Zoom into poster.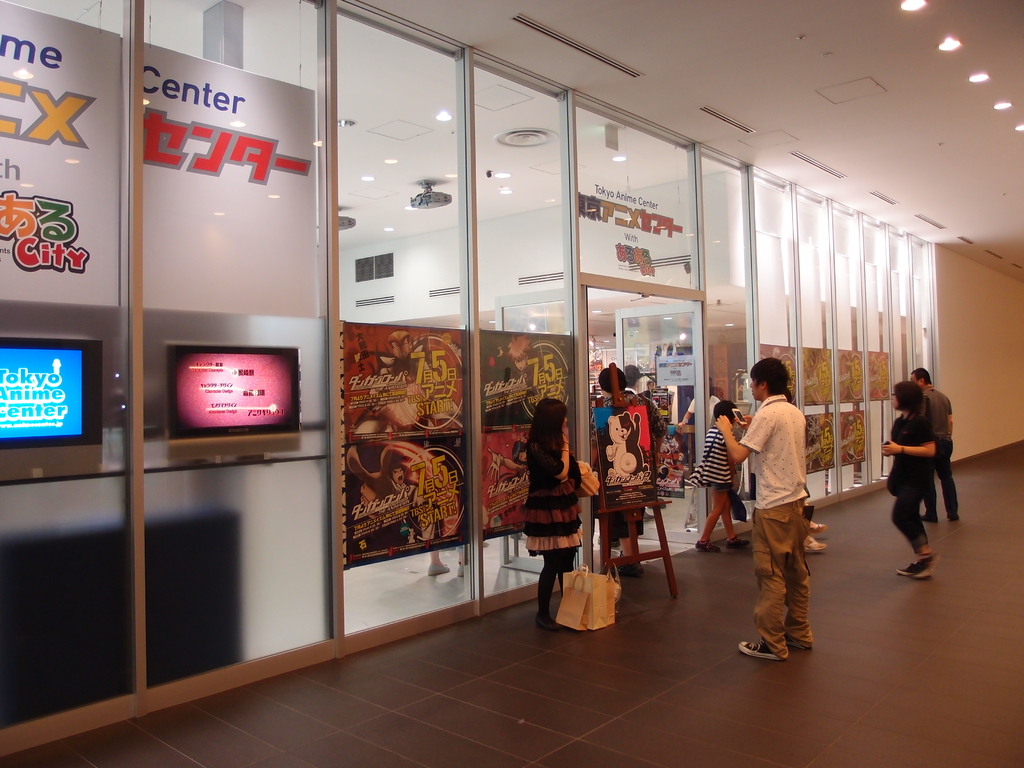
Zoom target: 835:348:867:399.
